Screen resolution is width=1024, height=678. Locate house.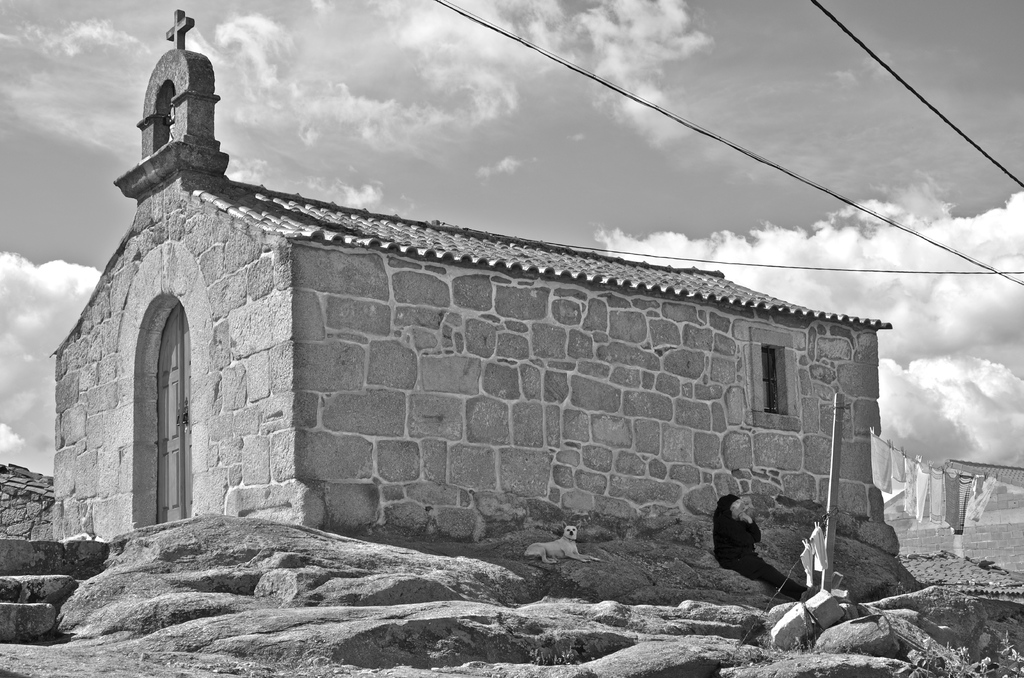
<region>48, 9, 897, 558</region>.
